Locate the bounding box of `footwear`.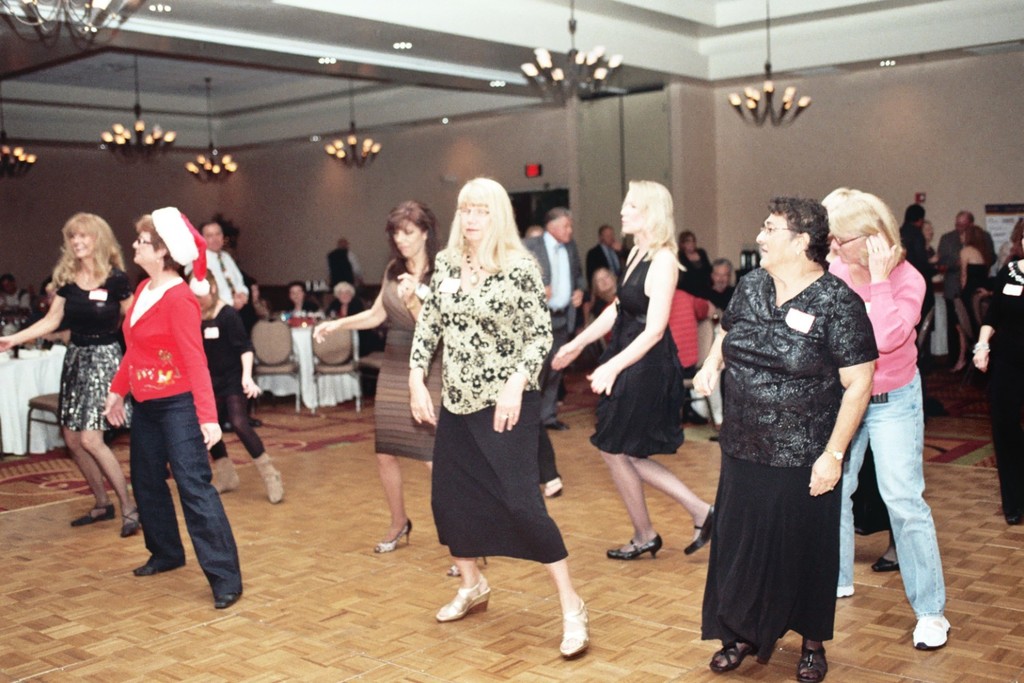
Bounding box: <box>791,640,828,682</box>.
